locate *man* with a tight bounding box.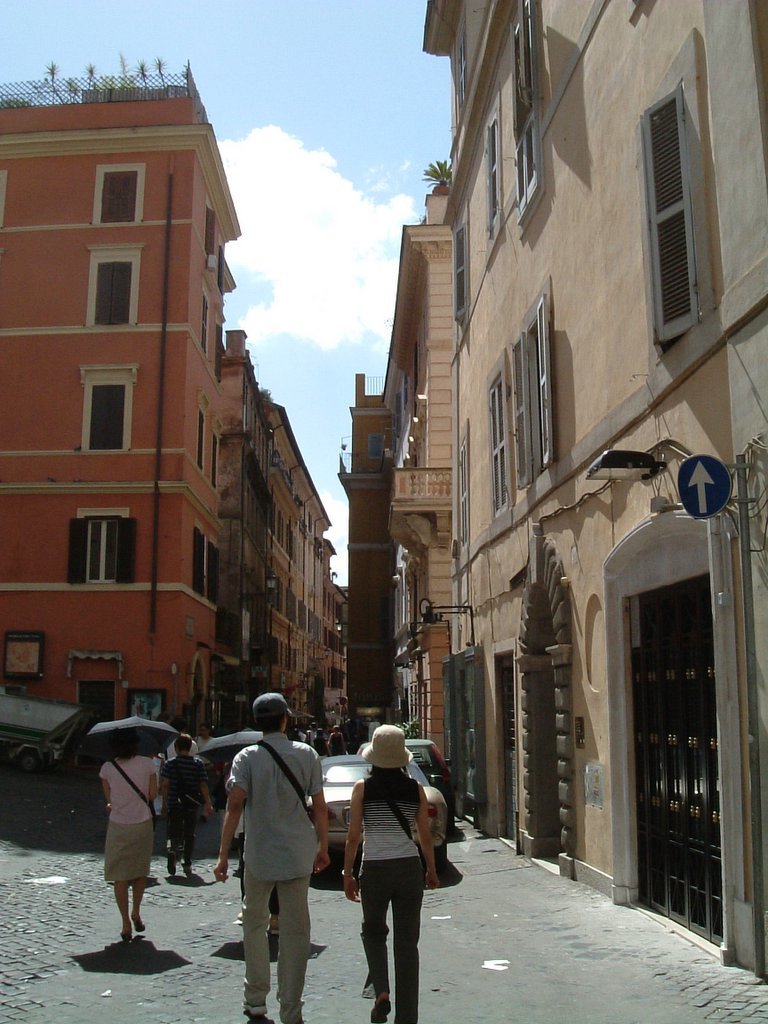
<box>194,720,219,820</box>.
